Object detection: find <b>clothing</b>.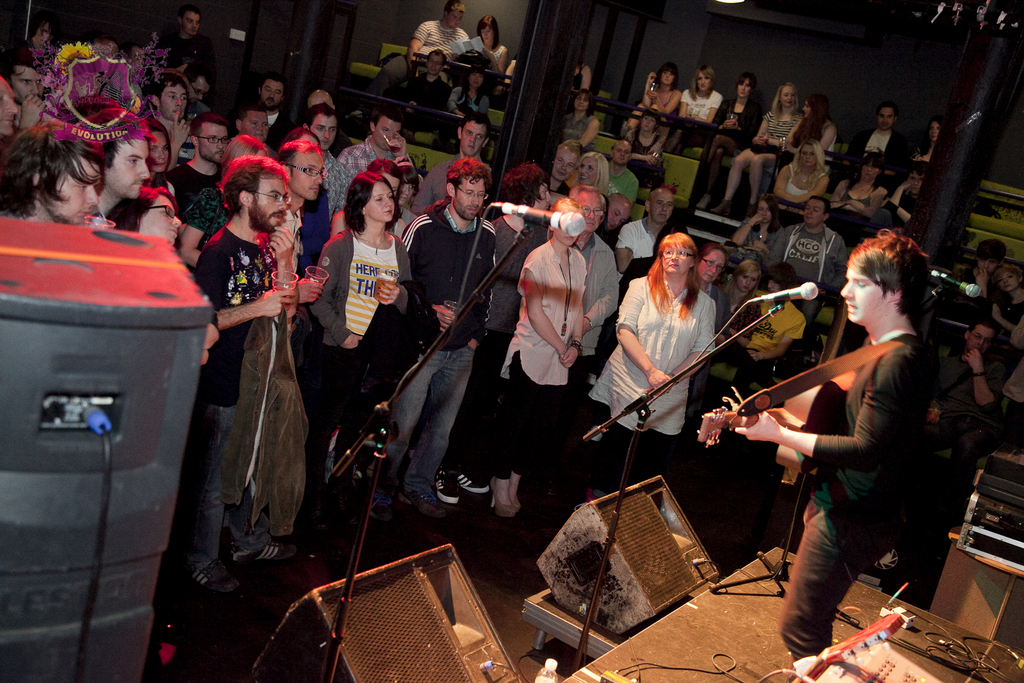
(198, 207, 306, 586).
